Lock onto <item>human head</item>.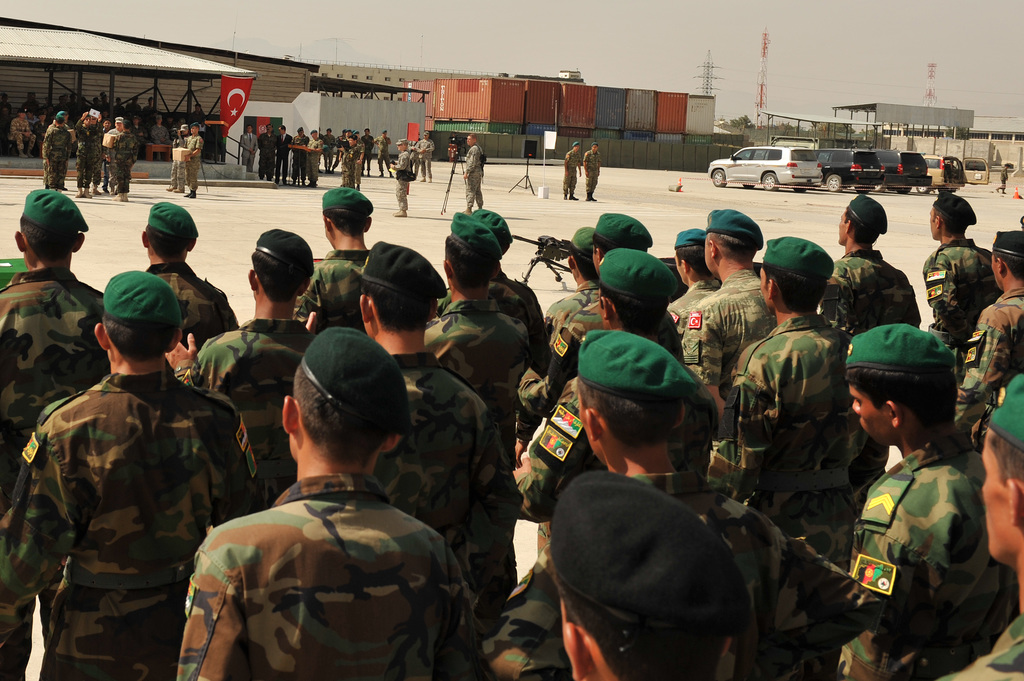
Locked: [left=597, top=251, right=678, bottom=328].
